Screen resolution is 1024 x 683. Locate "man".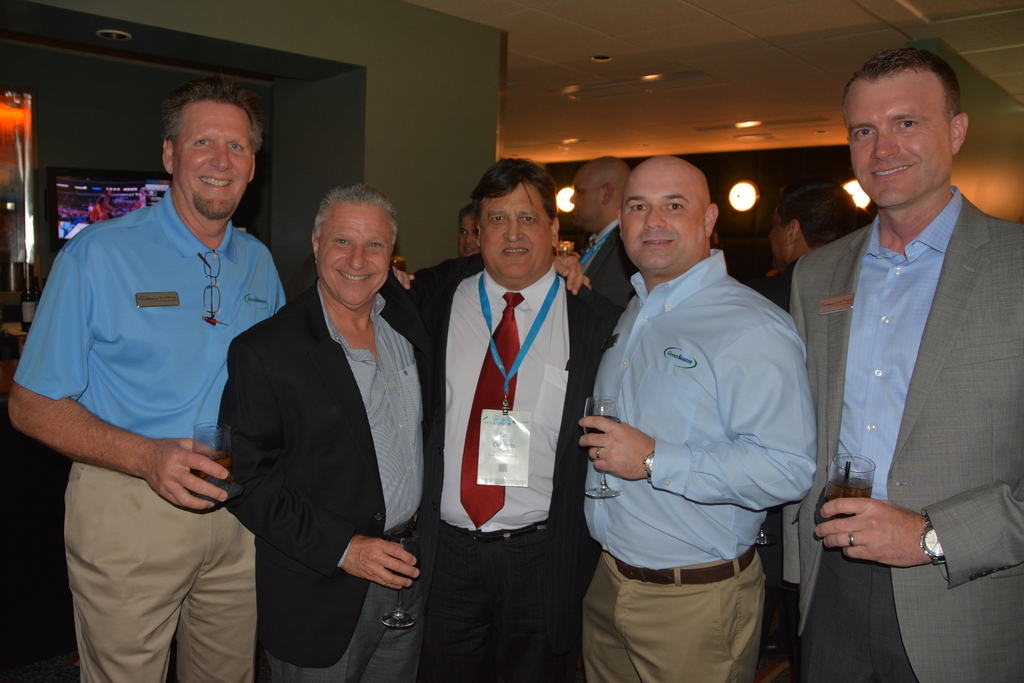
<box>451,210,482,258</box>.
